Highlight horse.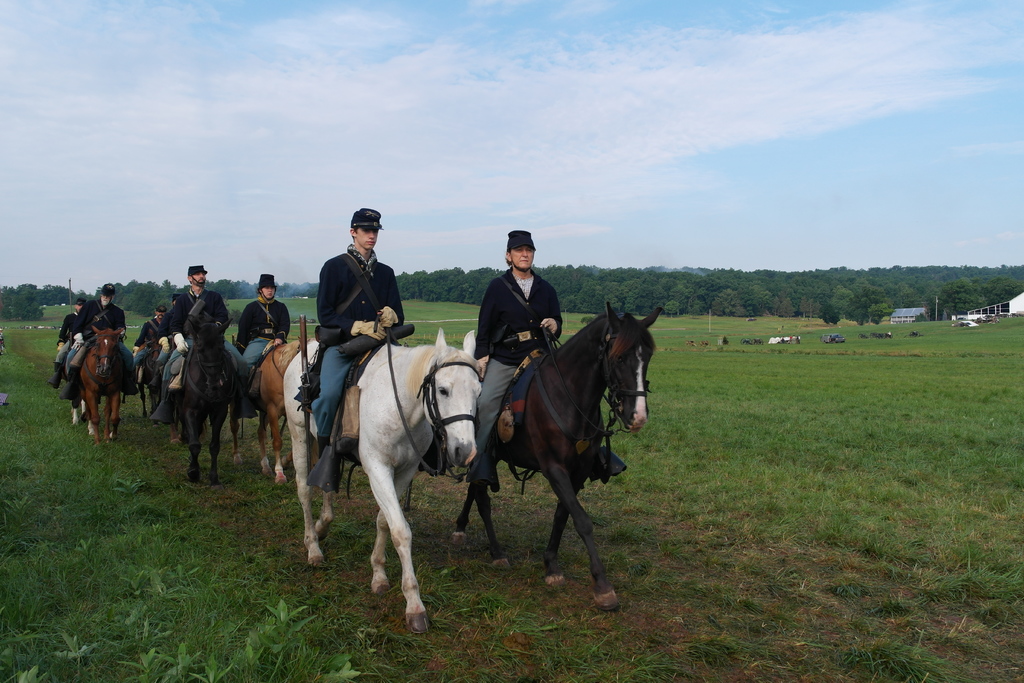
Highlighted region: BBox(284, 322, 483, 636).
